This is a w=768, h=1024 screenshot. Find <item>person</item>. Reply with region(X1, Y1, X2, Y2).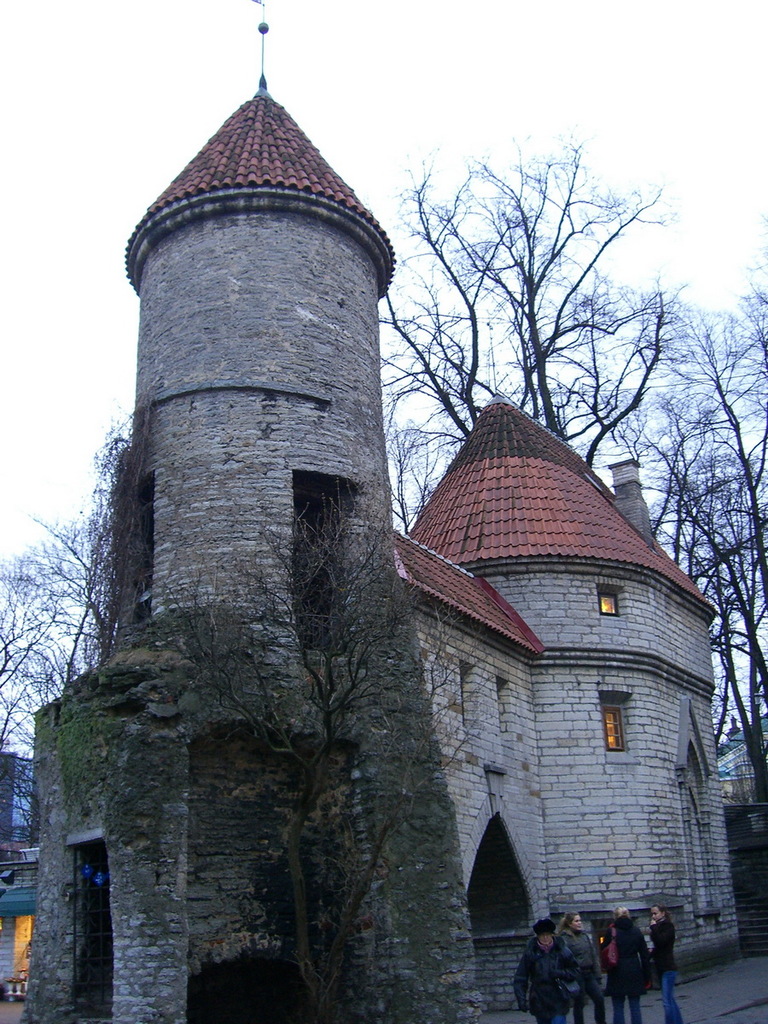
region(509, 922, 581, 1022).
